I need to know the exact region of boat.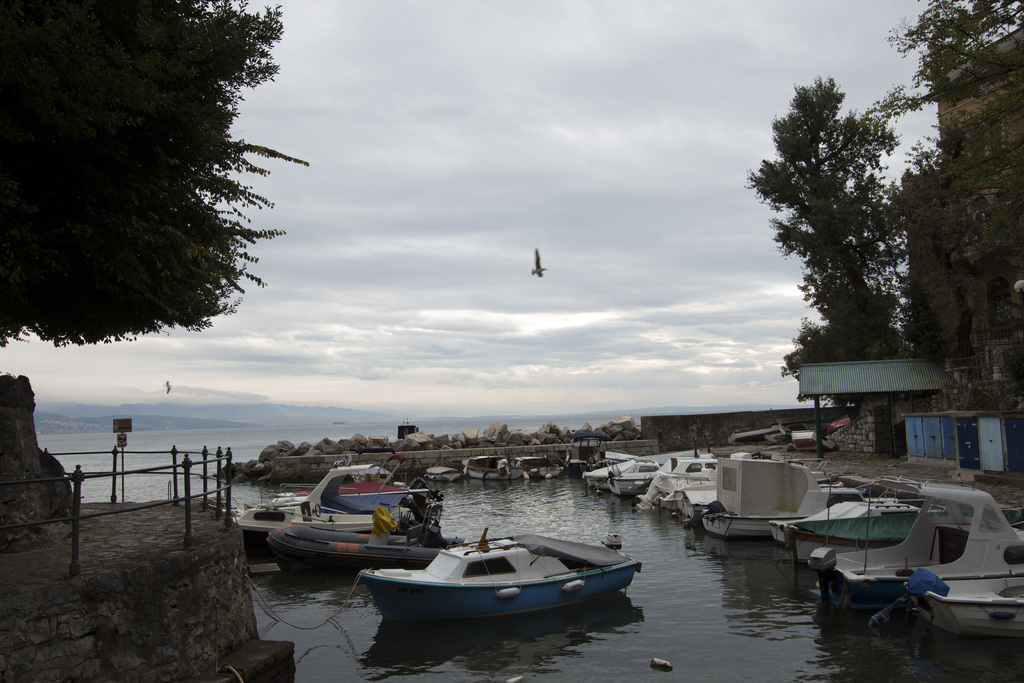
Region: pyautogui.locateOnScreen(460, 443, 509, 483).
